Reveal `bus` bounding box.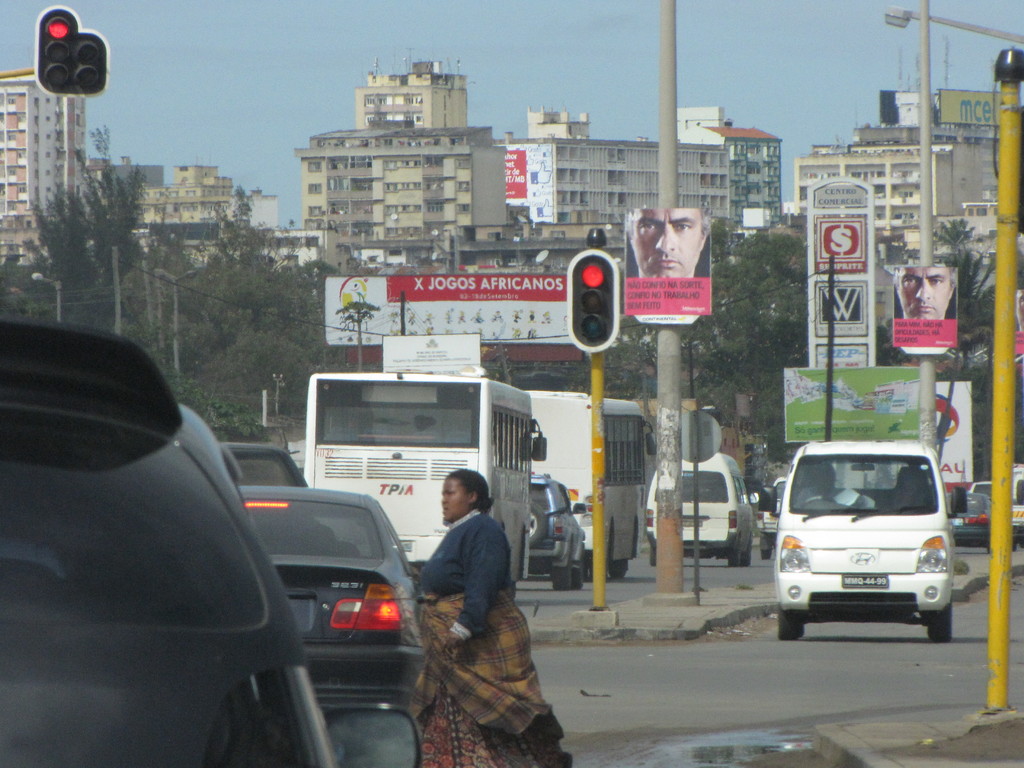
Revealed: BBox(525, 390, 648, 579).
